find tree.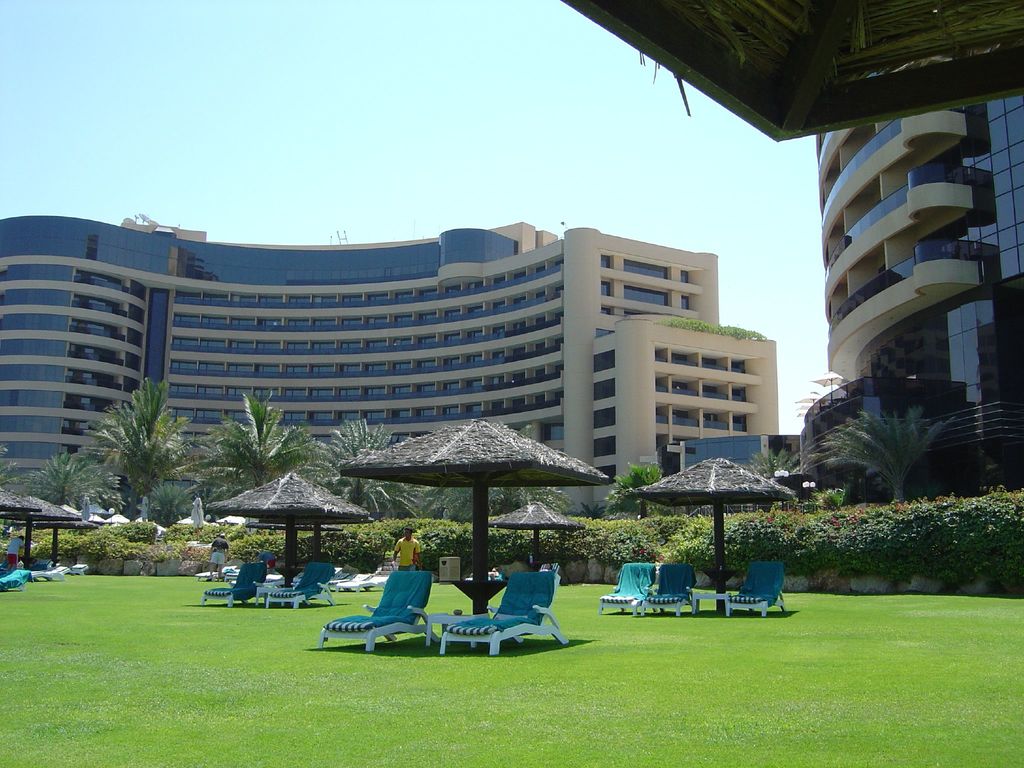
796:409:965:512.
